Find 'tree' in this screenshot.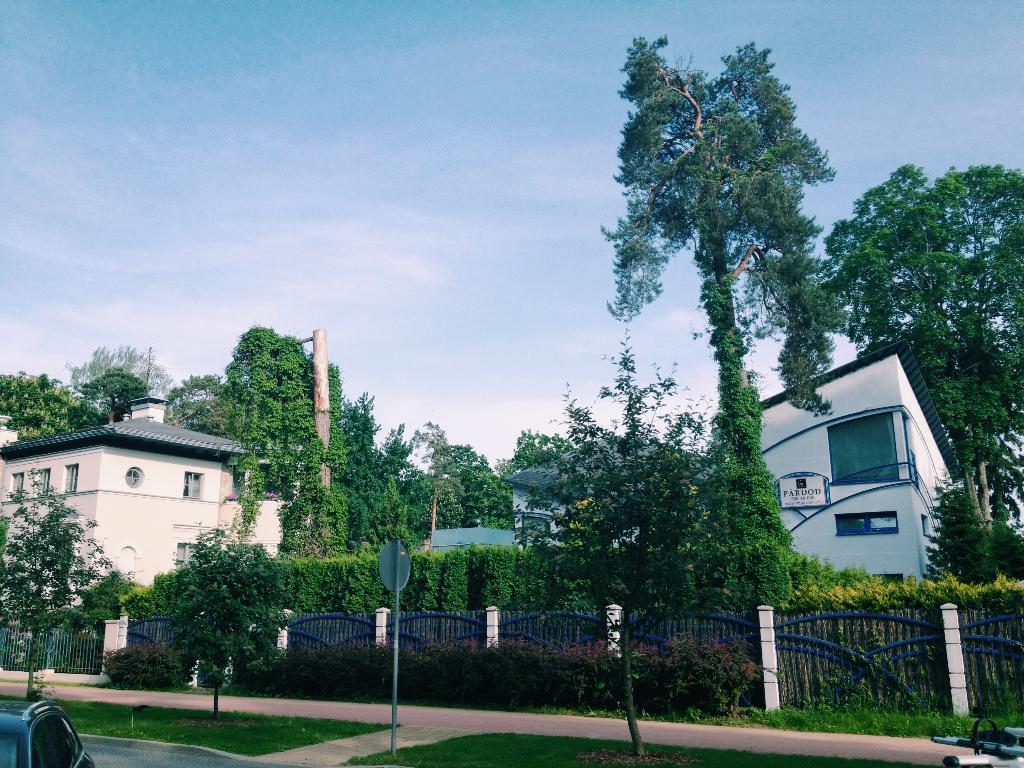
The bounding box for 'tree' is <bbox>505, 427, 567, 468</bbox>.
